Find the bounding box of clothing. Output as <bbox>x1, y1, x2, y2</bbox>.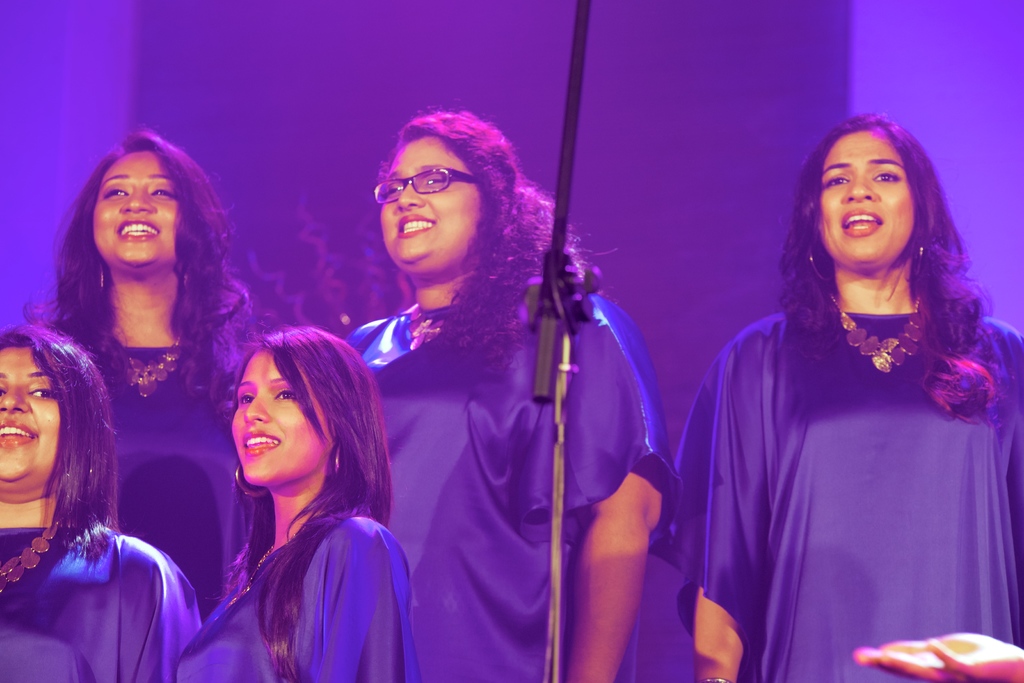
<bbox>178, 514, 421, 682</bbox>.
